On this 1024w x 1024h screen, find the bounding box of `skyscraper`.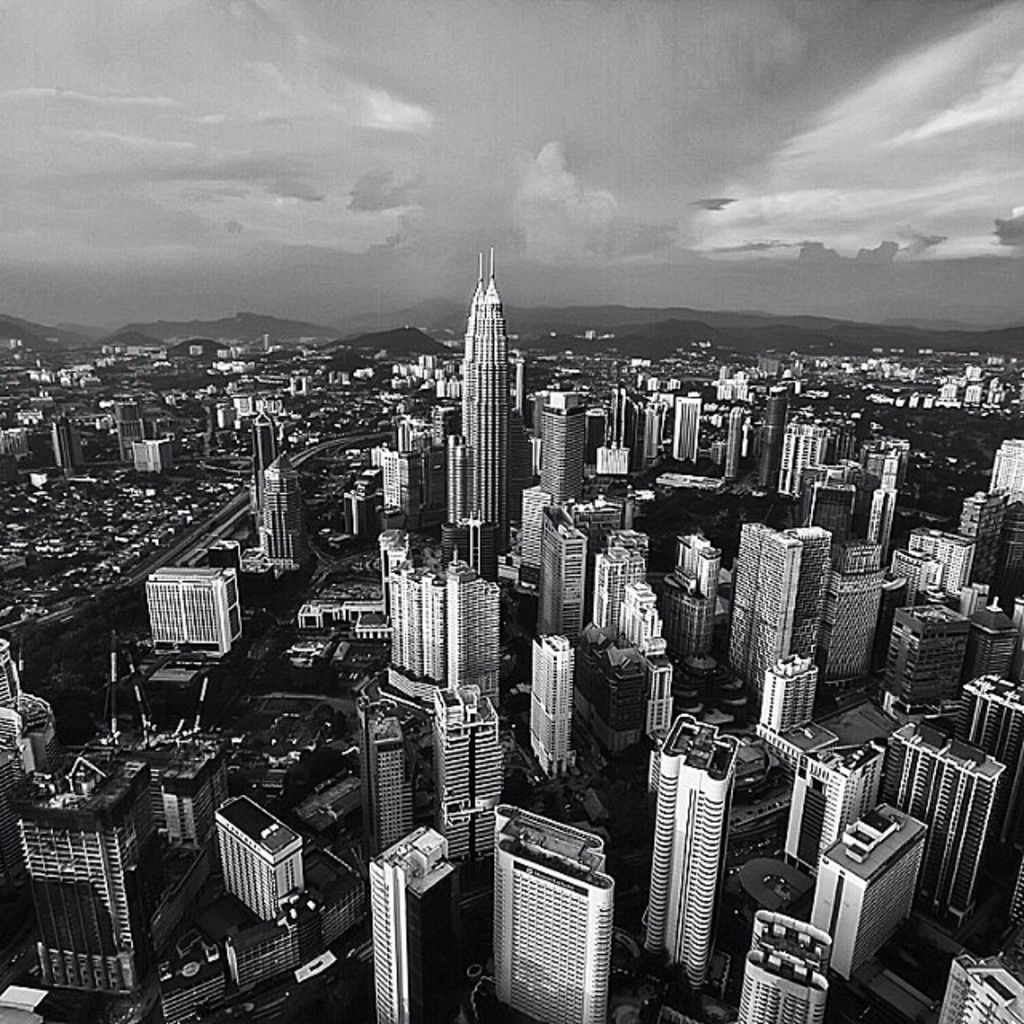
Bounding box: (x1=936, y1=949, x2=1022, y2=1022).
